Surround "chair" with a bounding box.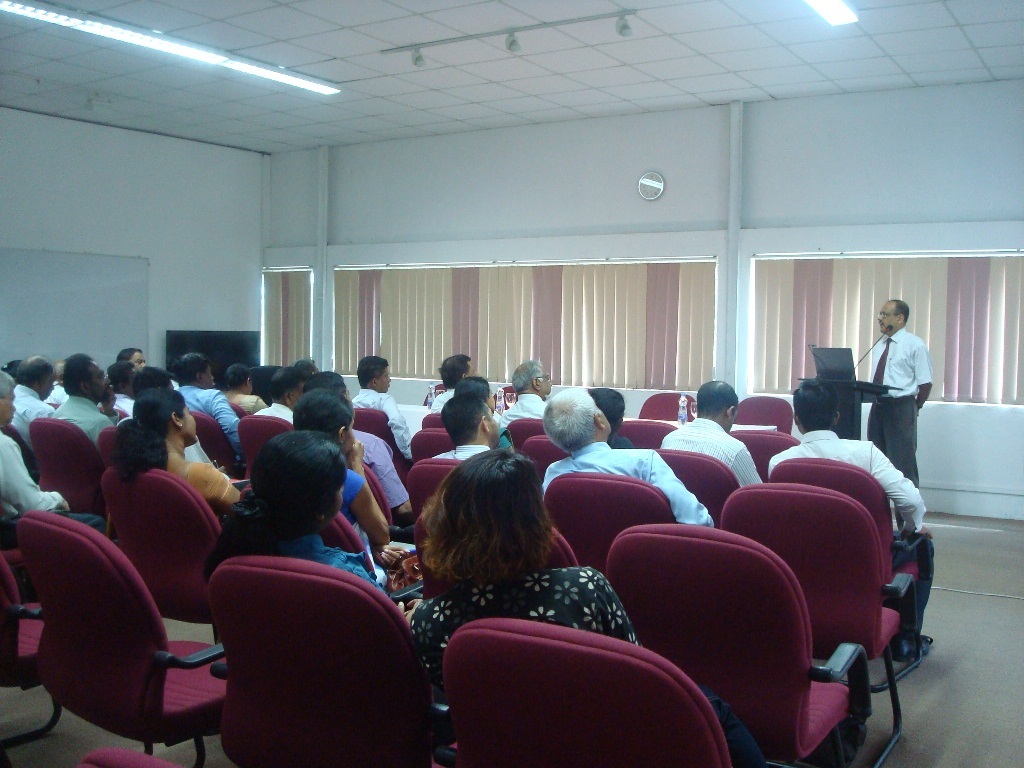
<region>191, 413, 239, 474</region>.
